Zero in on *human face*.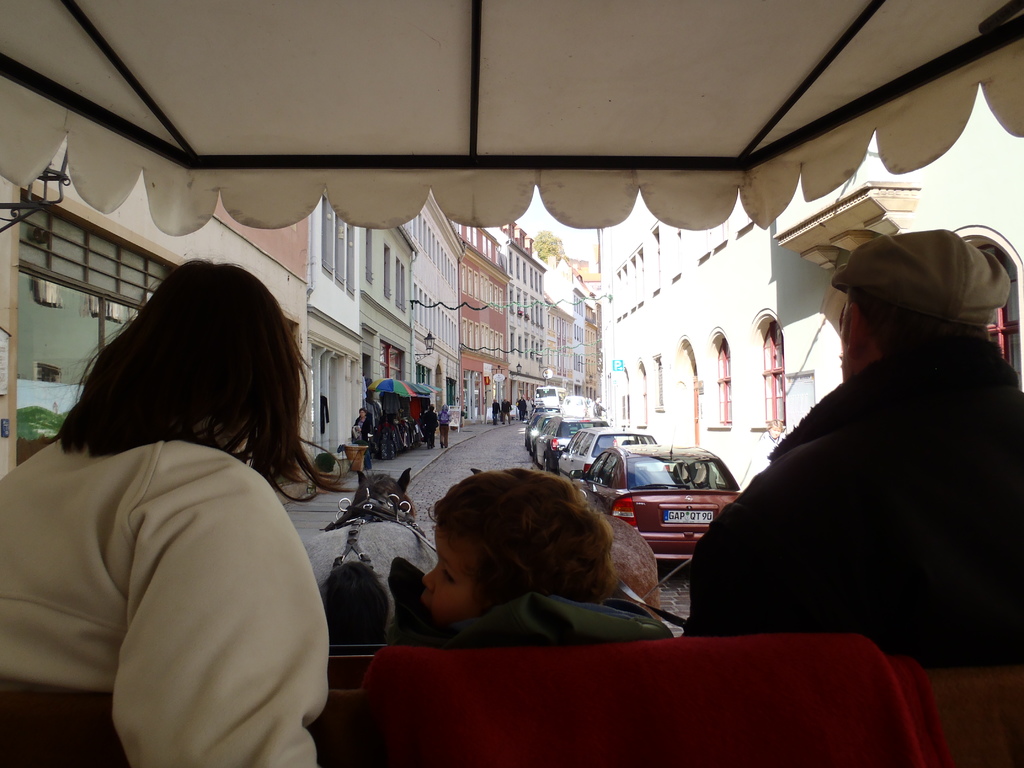
Zeroed in: locate(420, 524, 483, 623).
